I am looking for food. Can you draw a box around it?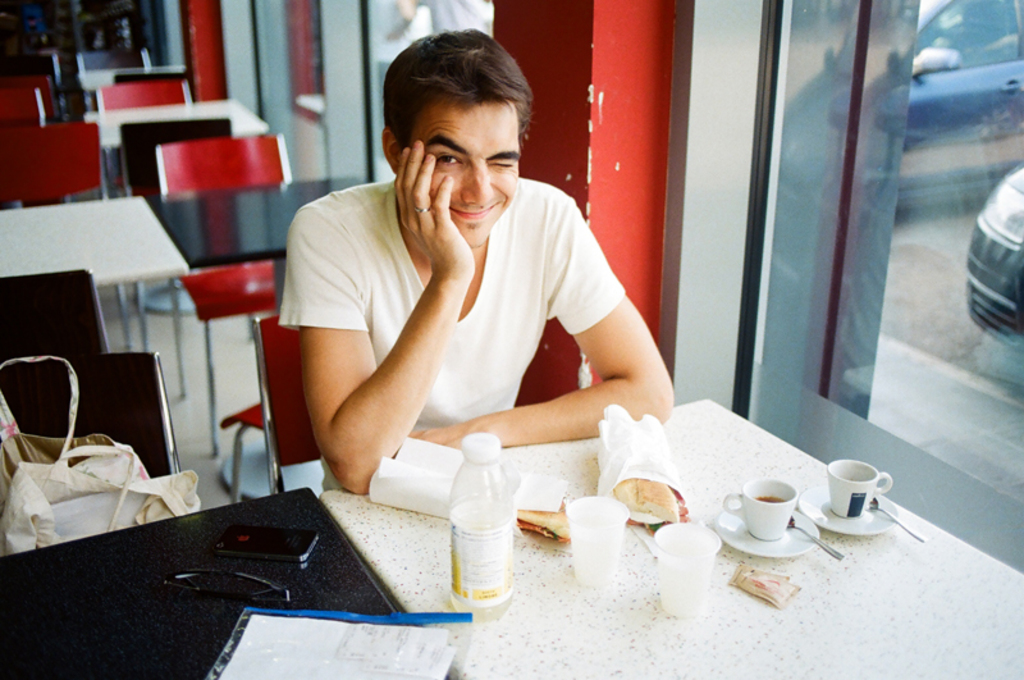
Sure, the bounding box is pyautogui.locateOnScreen(515, 494, 575, 544).
